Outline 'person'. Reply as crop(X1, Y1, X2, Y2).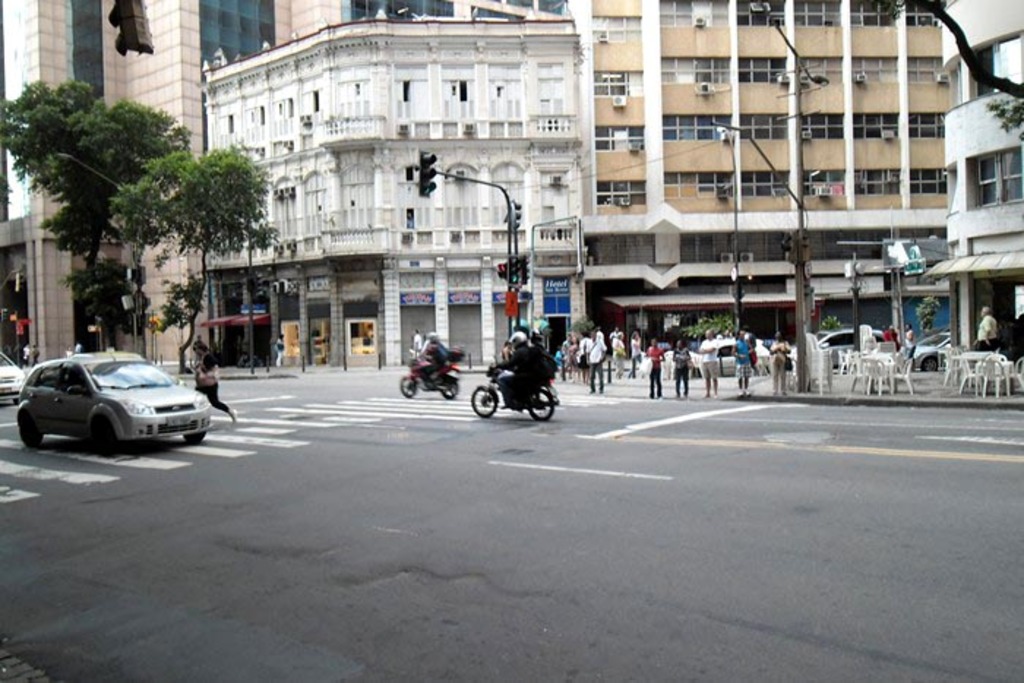
crop(187, 344, 234, 426).
